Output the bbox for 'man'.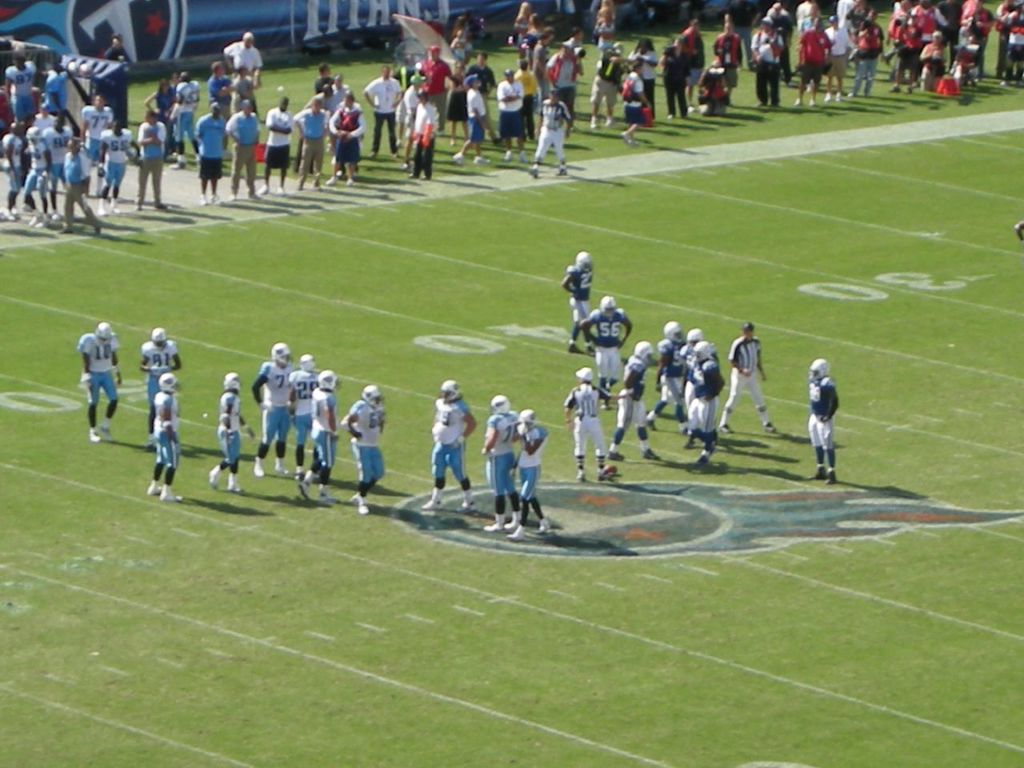
BBox(77, 94, 116, 191).
